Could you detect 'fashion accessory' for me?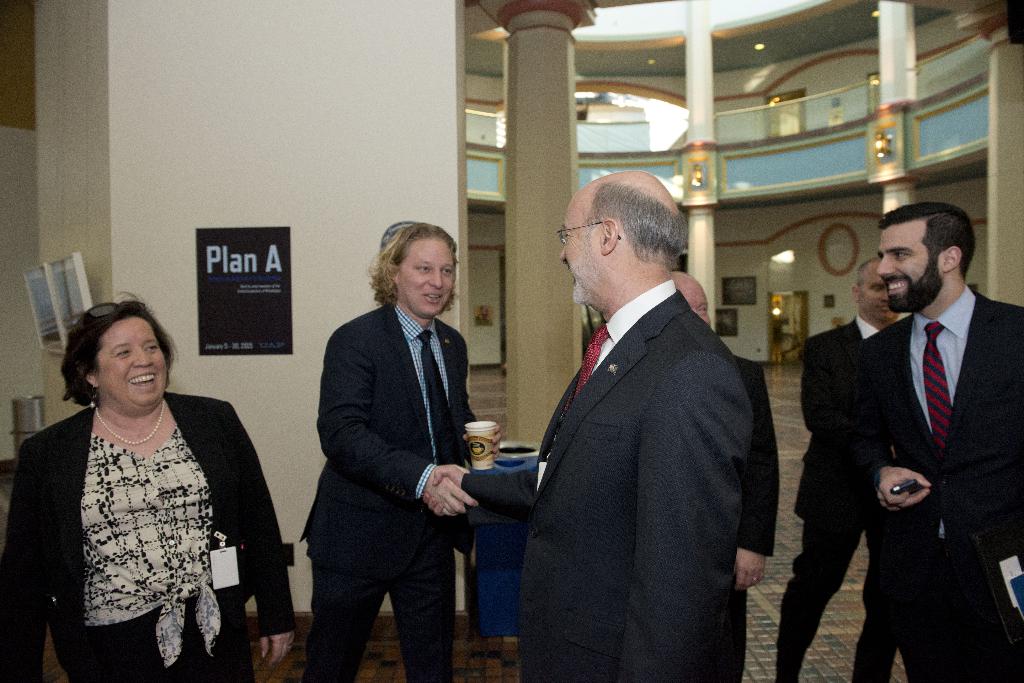
Detection result: box=[566, 322, 609, 410].
